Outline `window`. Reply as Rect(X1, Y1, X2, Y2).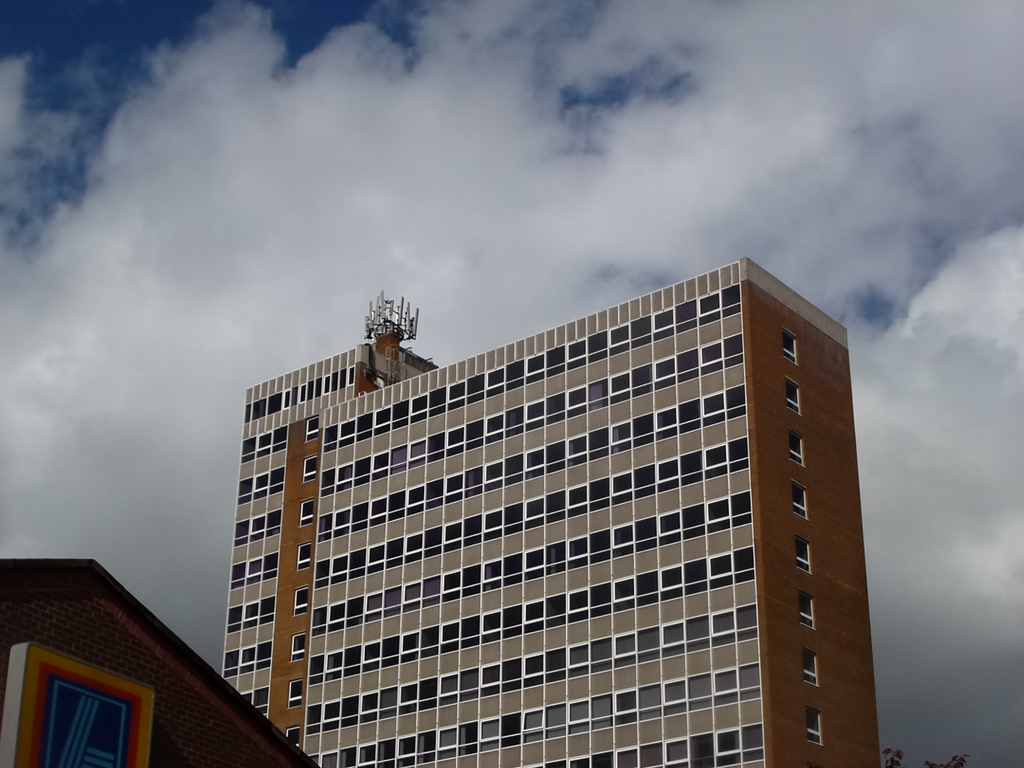
Rect(803, 654, 816, 682).
